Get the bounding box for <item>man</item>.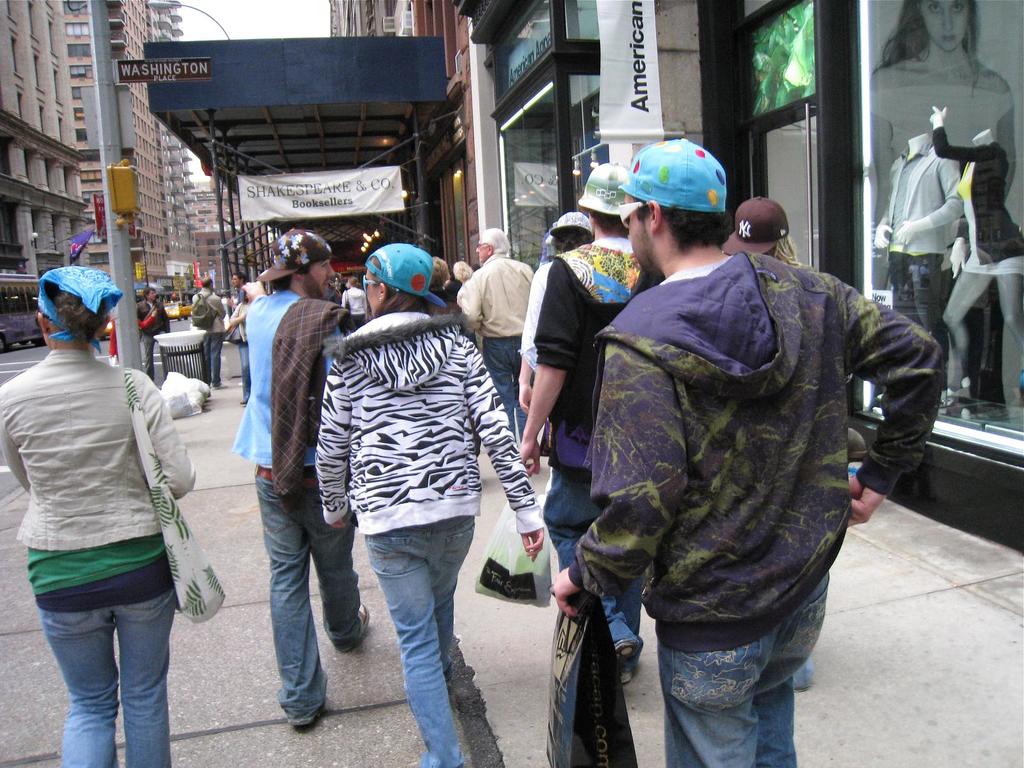
<region>230, 274, 244, 303</region>.
